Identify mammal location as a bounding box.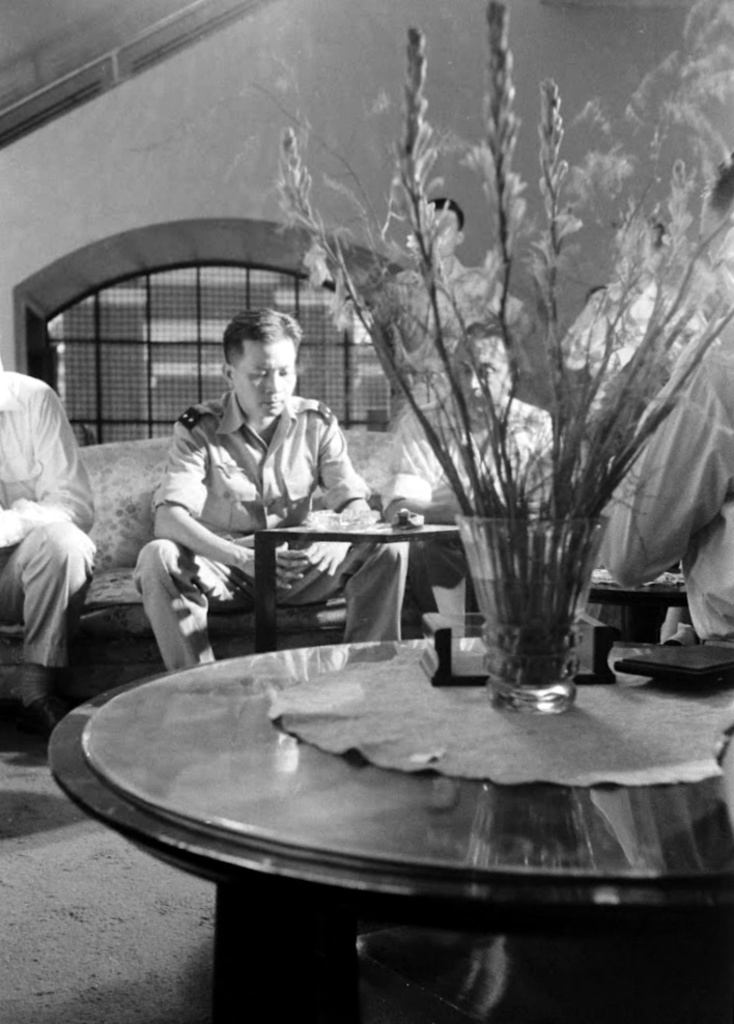
region(384, 318, 572, 643).
